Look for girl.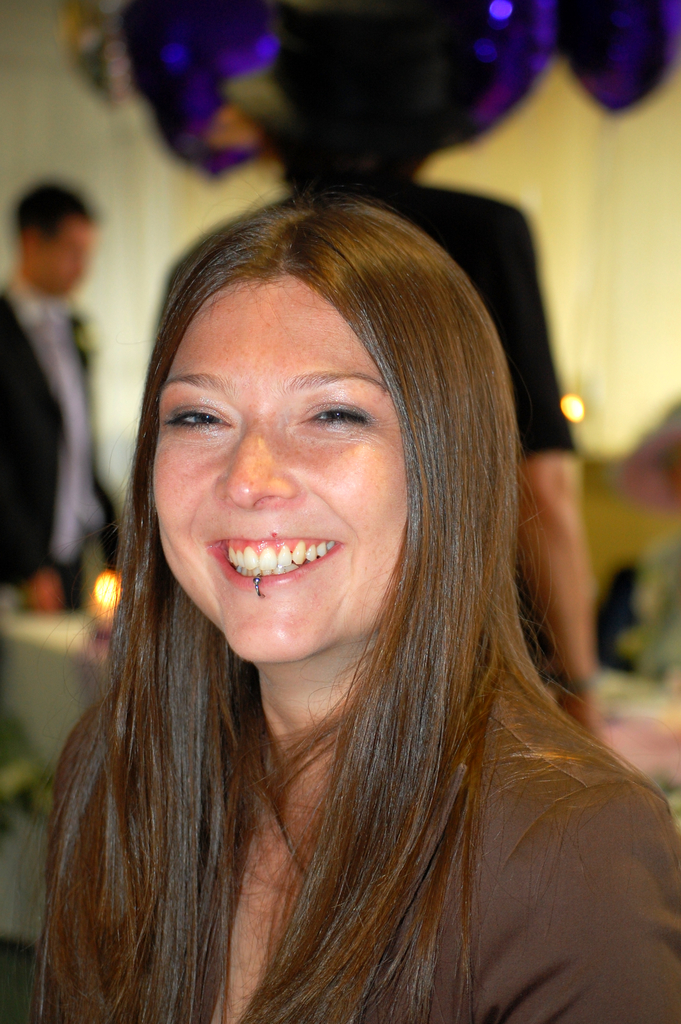
Found: (13,190,680,1023).
